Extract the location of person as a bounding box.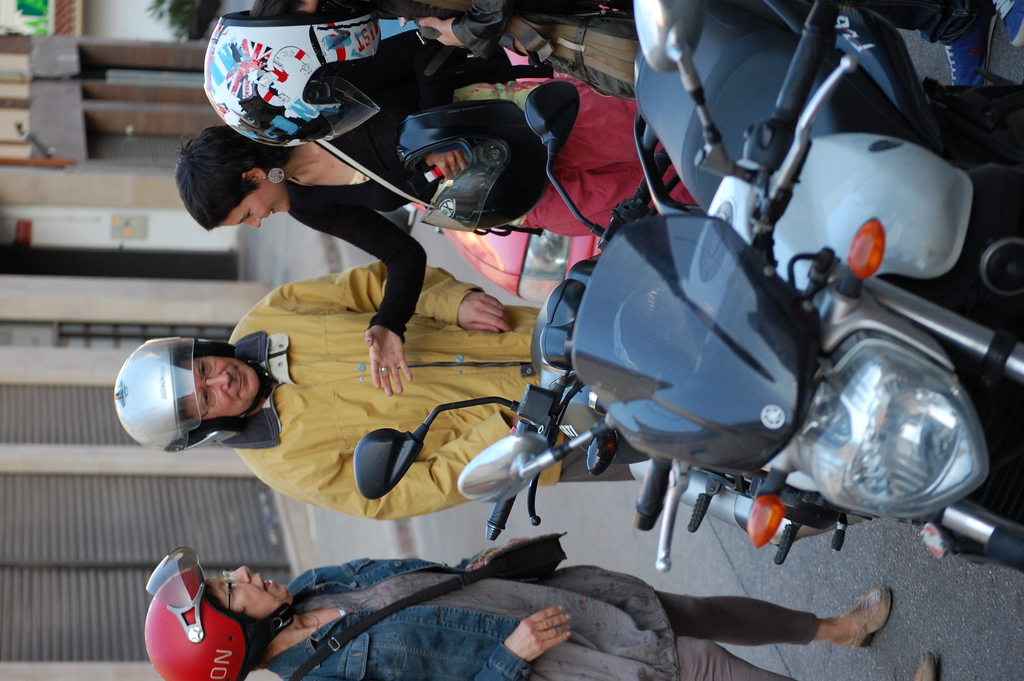
locate(202, 0, 1023, 149).
